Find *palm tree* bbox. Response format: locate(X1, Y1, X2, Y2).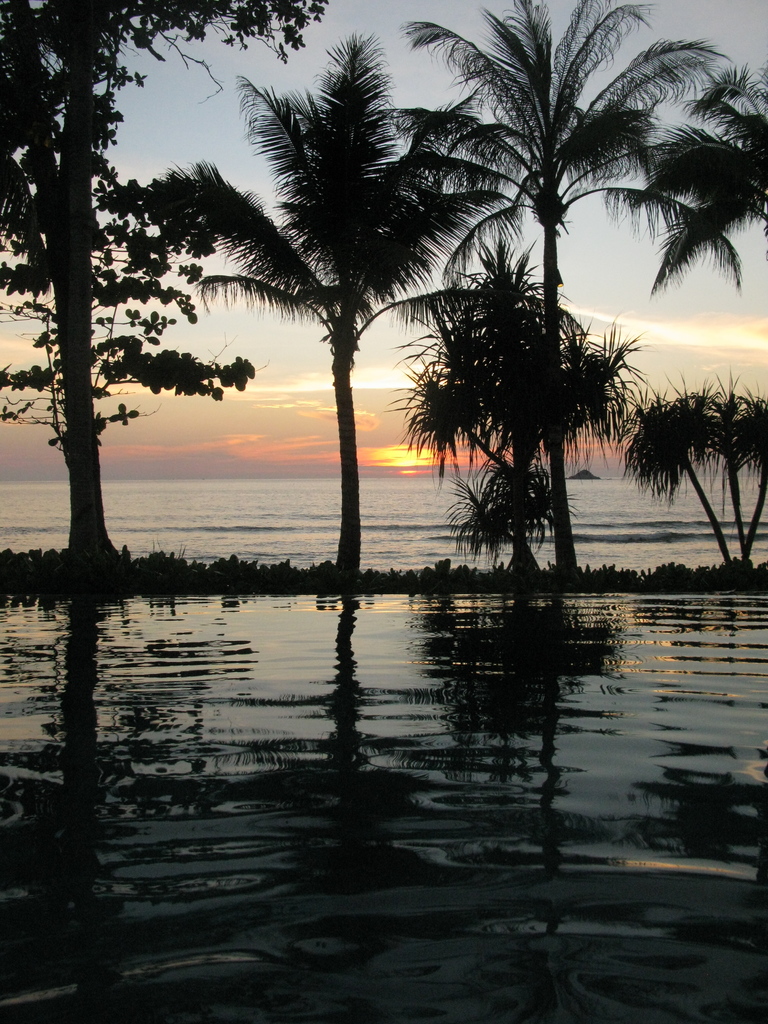
locate(639, 355, 749, 563).
